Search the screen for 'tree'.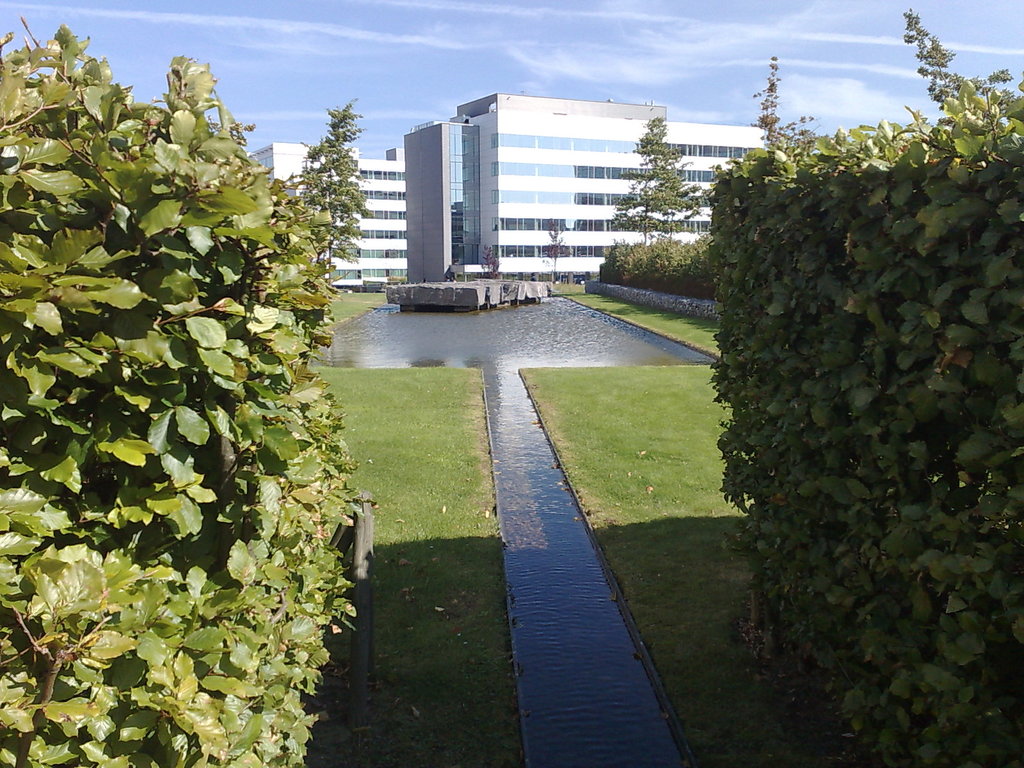
Found at locate(0, 13, 371, 767).
